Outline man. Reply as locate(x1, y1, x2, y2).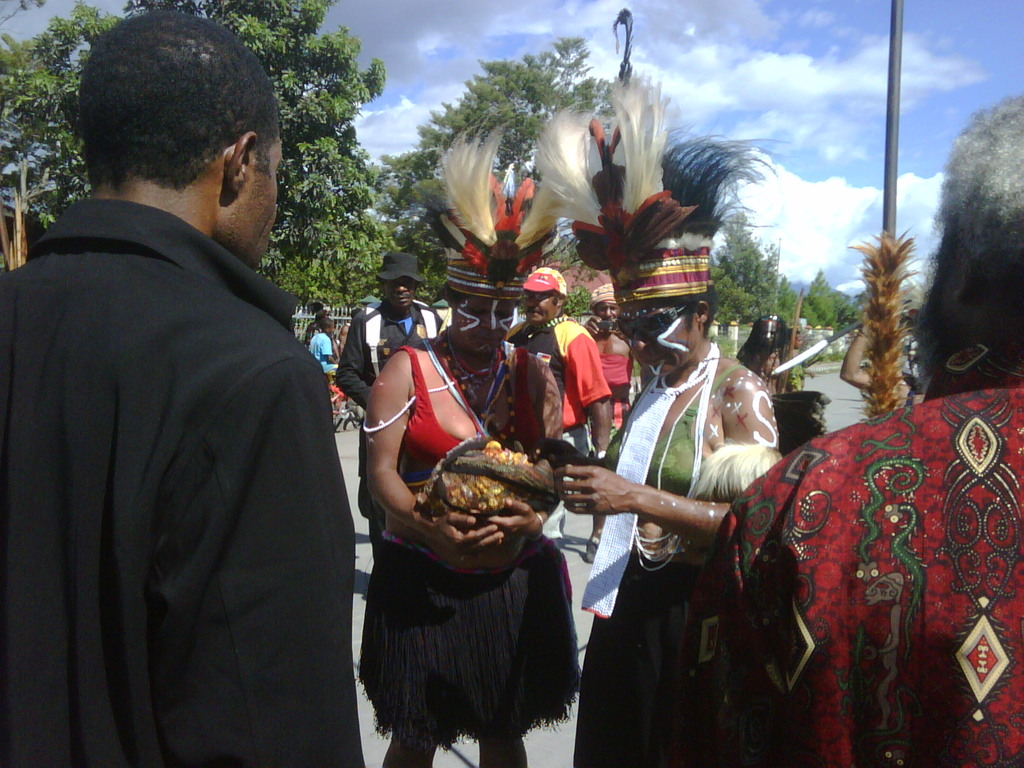
locate(11, 20, 372, 767).
